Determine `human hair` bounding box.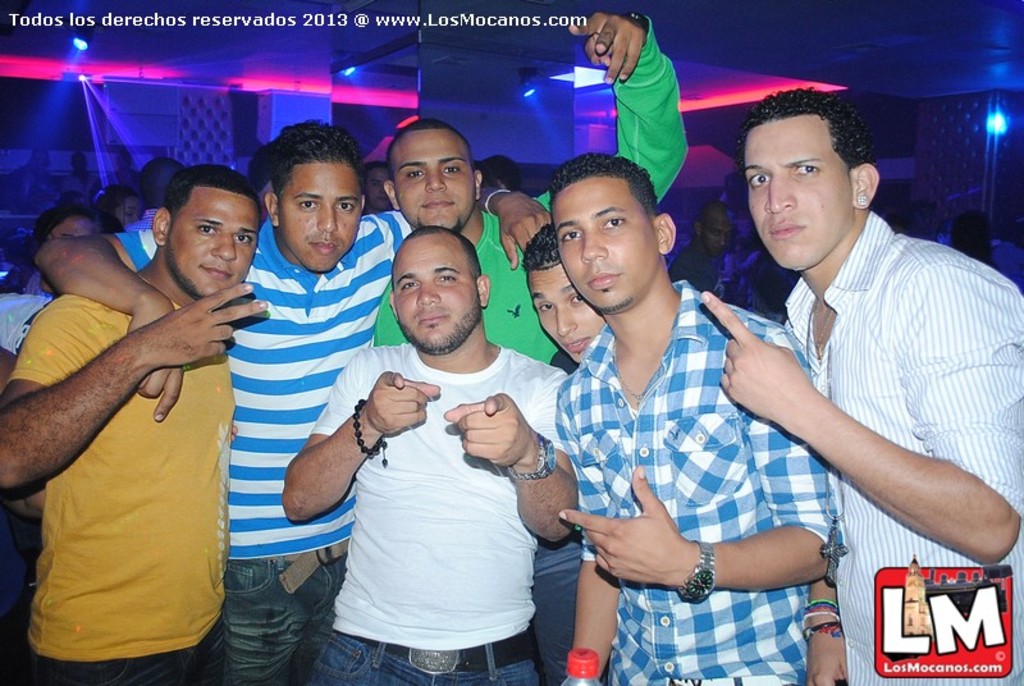
Determined: select_region(744, 79, 870, 172).
